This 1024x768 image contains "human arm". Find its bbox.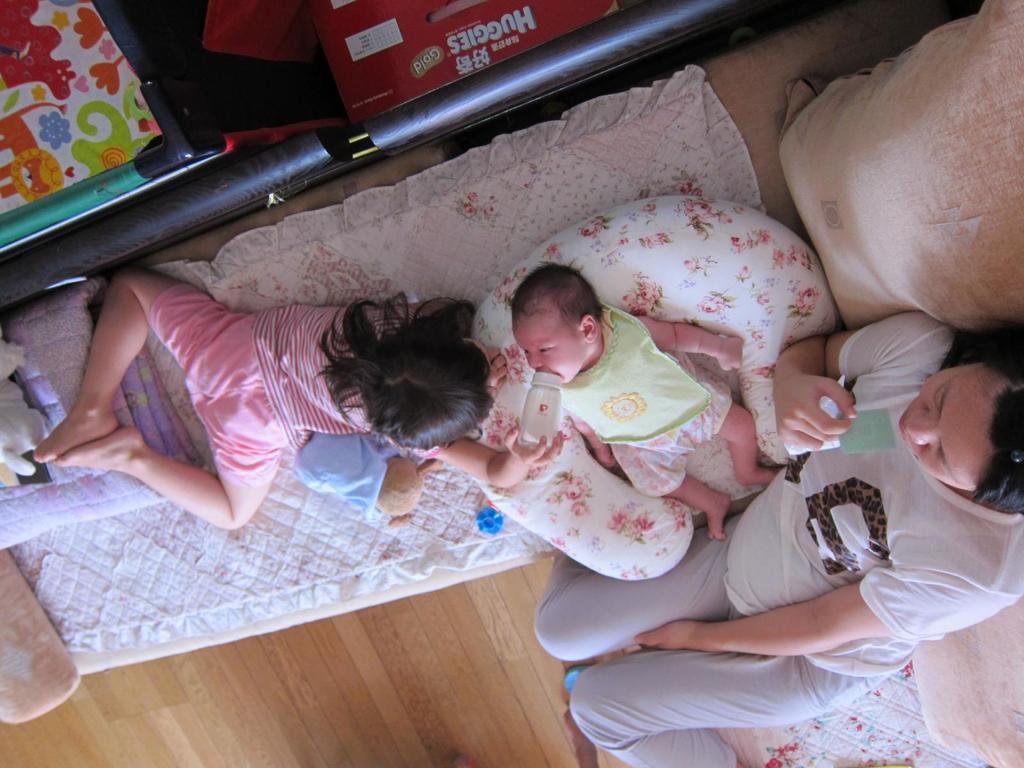
left=646, top=316, right=753, bottom=371.
